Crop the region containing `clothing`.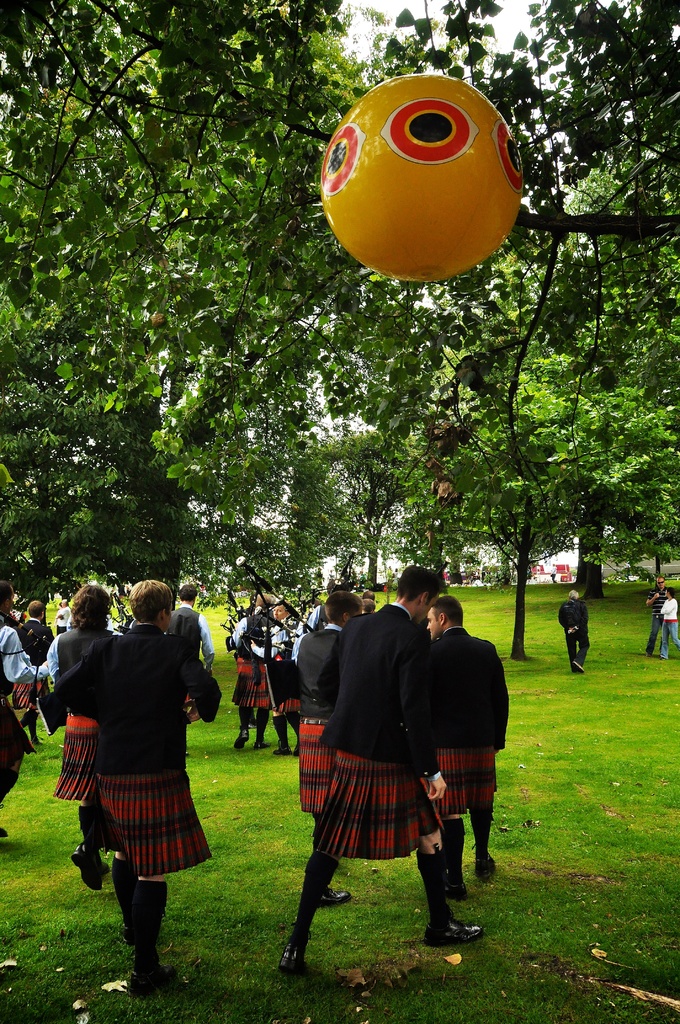
Crop region: [291, 620, 346, 813].
